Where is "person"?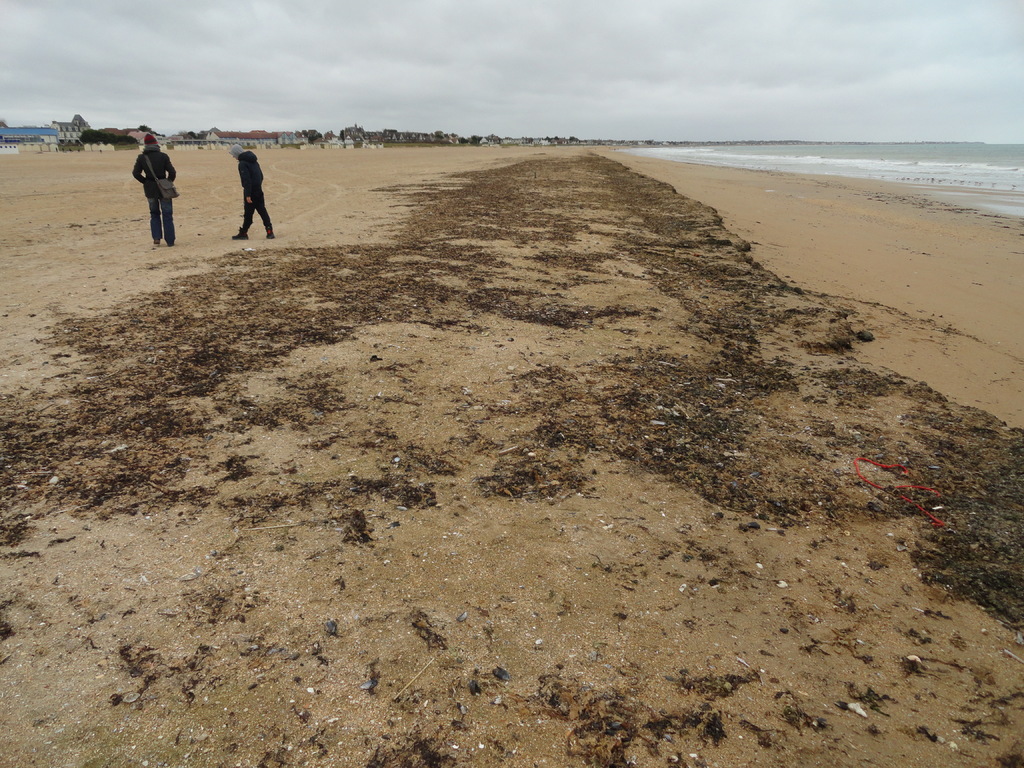
<bbox>232, 141, 275, 239</bbox>.
